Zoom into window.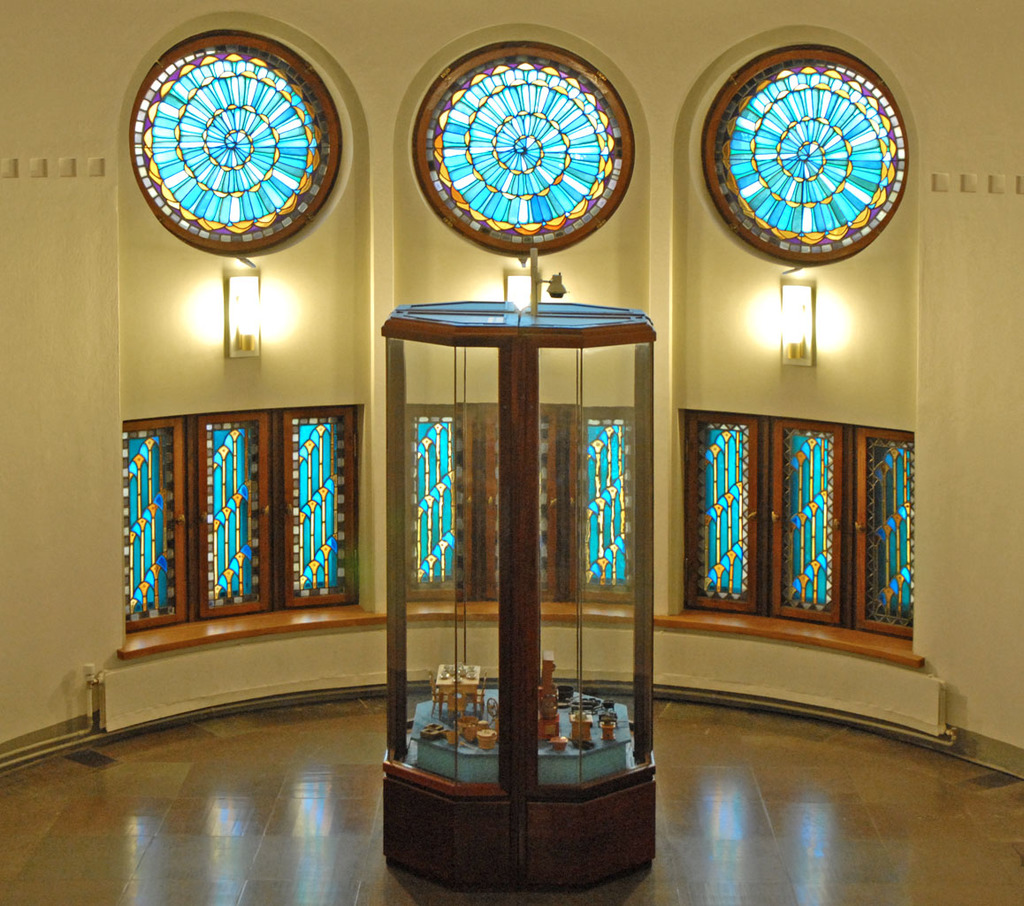
Zoom target: bbox(673, 408, 917, 648).
